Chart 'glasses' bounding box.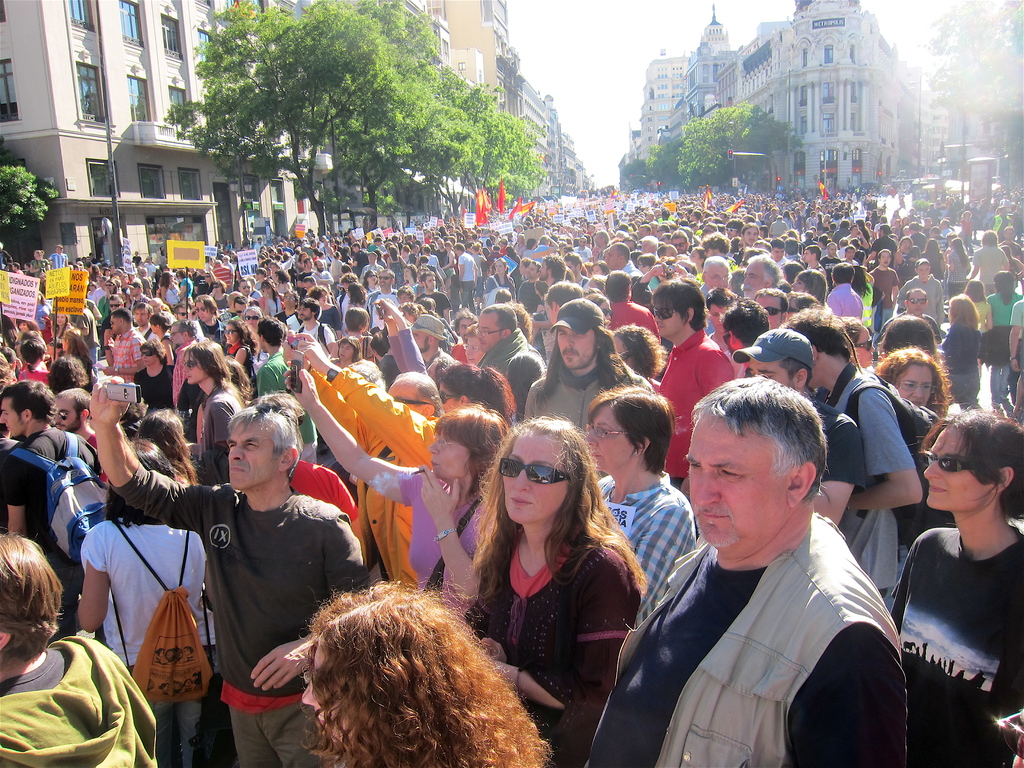
Charted: locate(652, 303, 690, 321).
